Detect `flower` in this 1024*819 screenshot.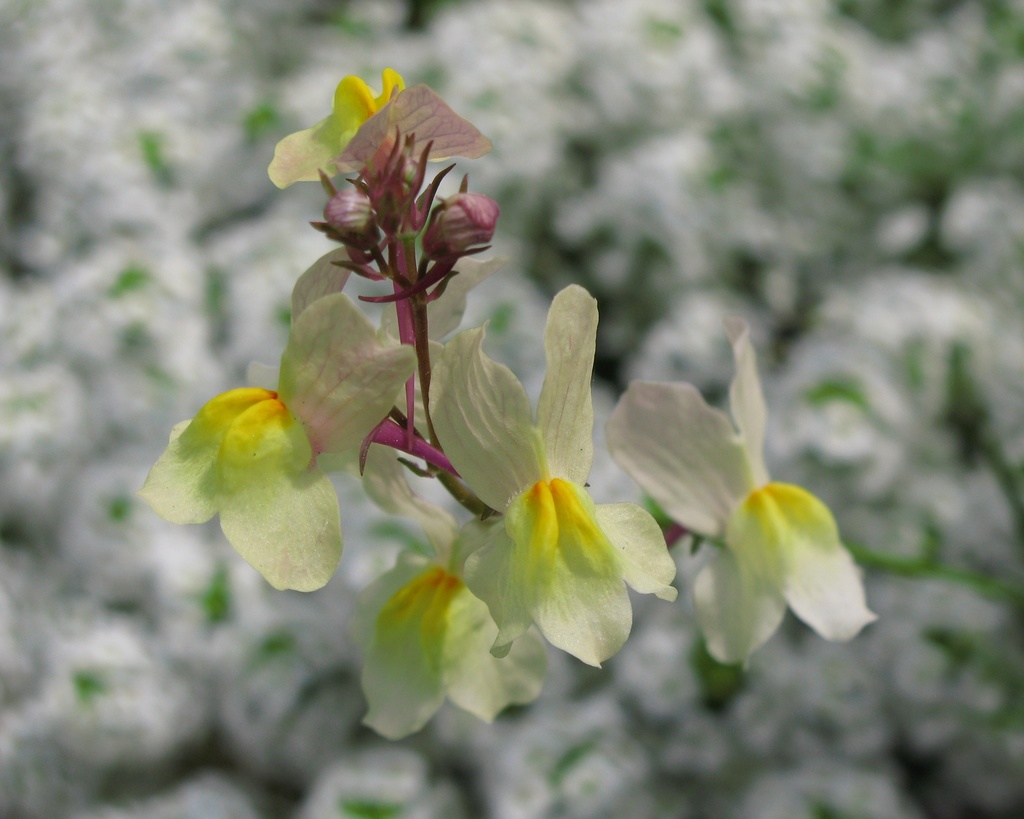
Detection: bbox(362, 440, 551, 741).
